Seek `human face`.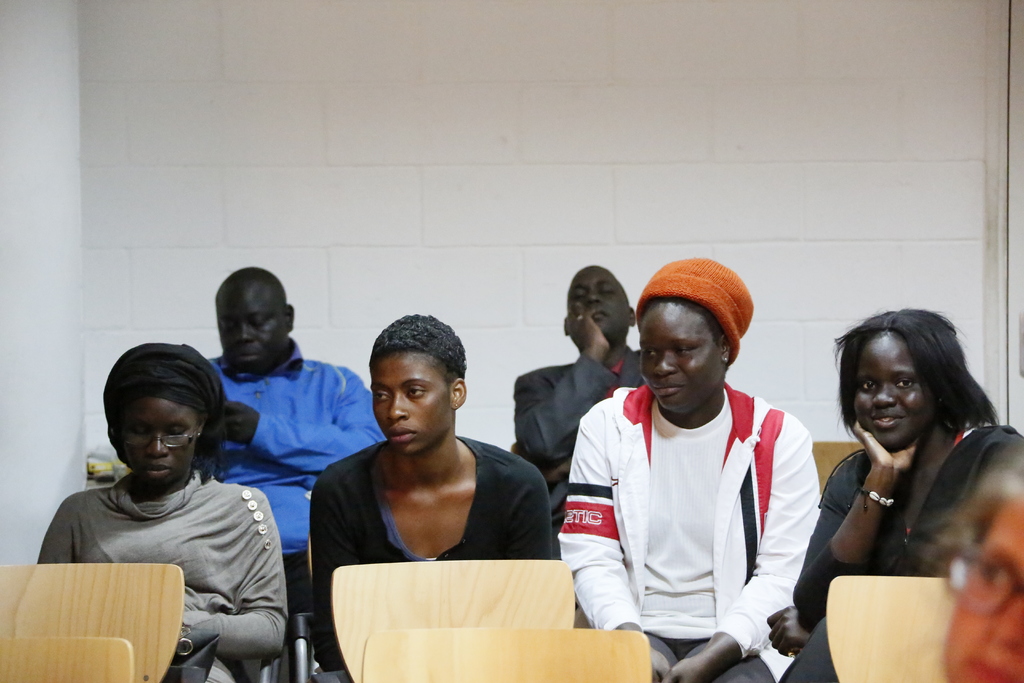
pyautogui.locateOnScreen(637, 297, 724, 409).
